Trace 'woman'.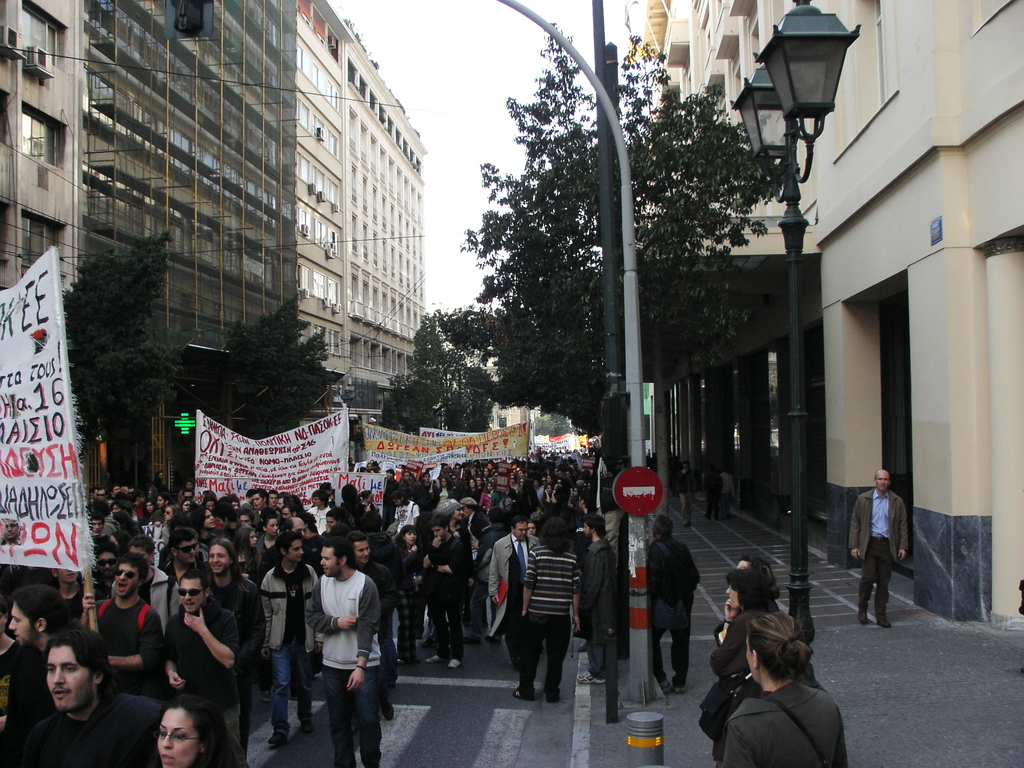
Traced to bbox=(397, 525, 428, 662).
